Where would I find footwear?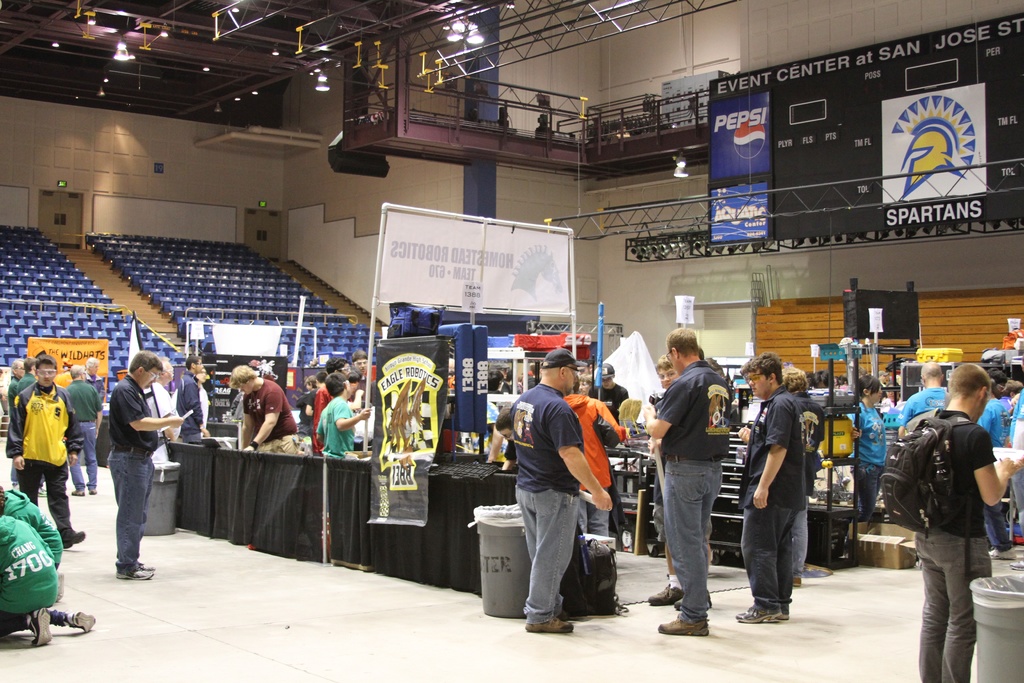
At [left=526, top=616, right=573, bottom=636].
